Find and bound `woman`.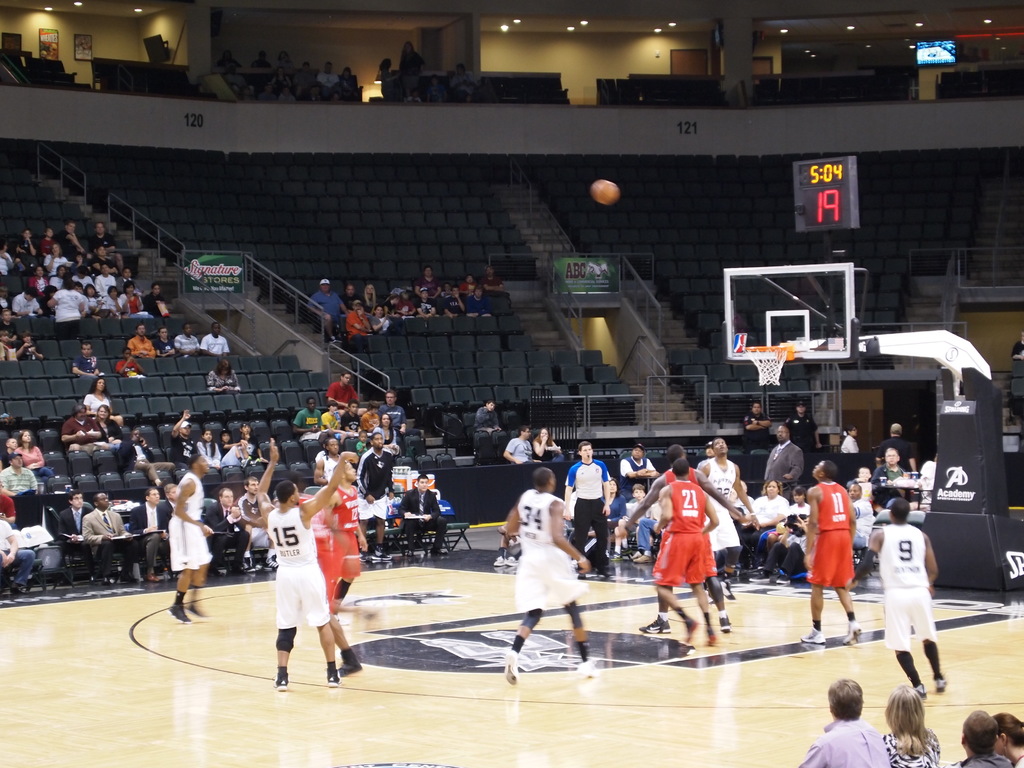
Bound: bbox=[14, 429, 55, 481].
